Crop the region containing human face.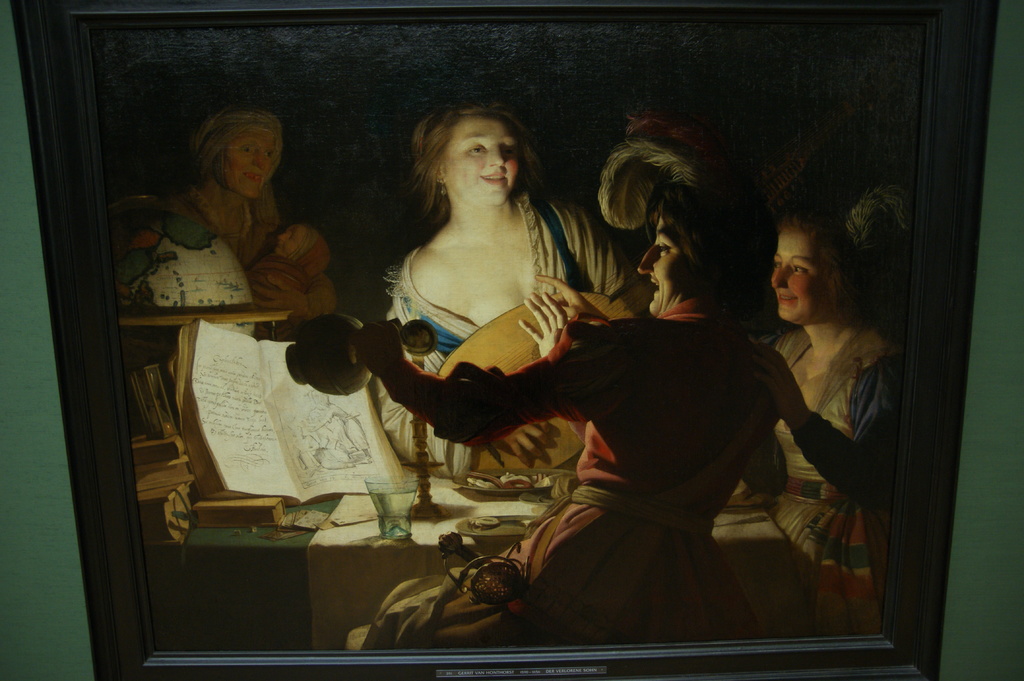
Crop region: box=[221, 131, 278, 202].
